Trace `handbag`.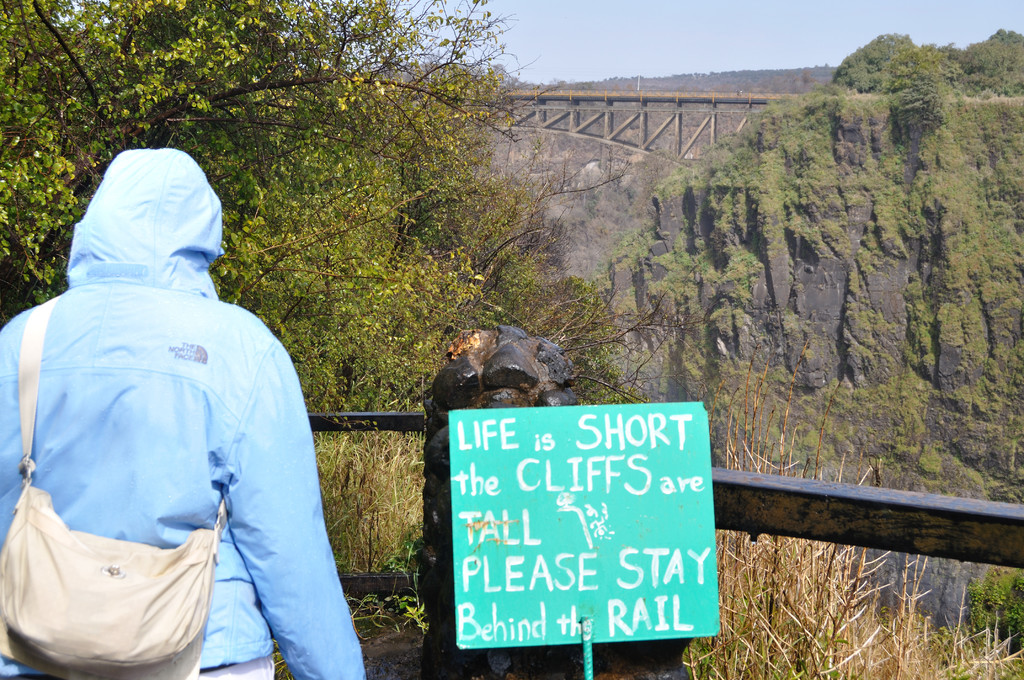
Traced to {"x1": 0, "y1": 296, "x2": 231, "y2": 679}.
